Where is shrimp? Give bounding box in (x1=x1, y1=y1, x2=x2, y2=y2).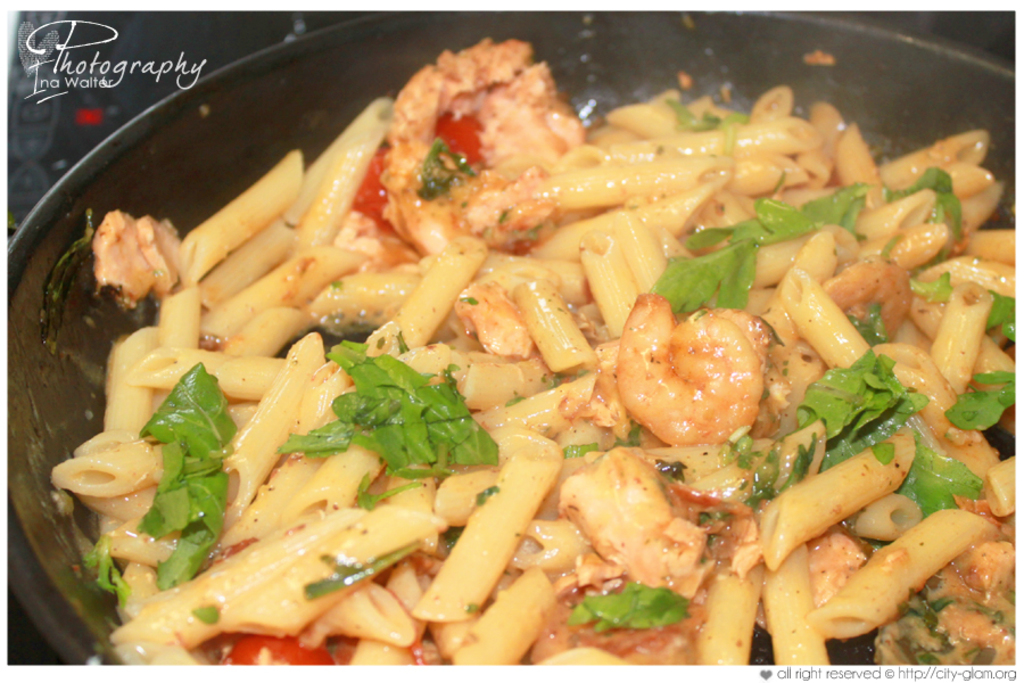
(x1=926, y1=549, x2=1018, y2=675).
